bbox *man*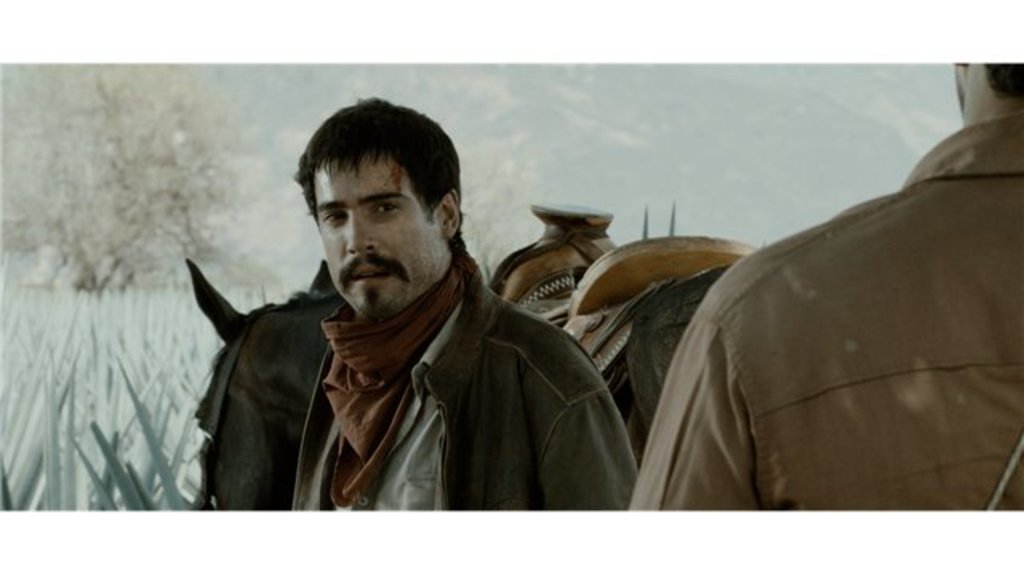
176, 109, 646, 528
